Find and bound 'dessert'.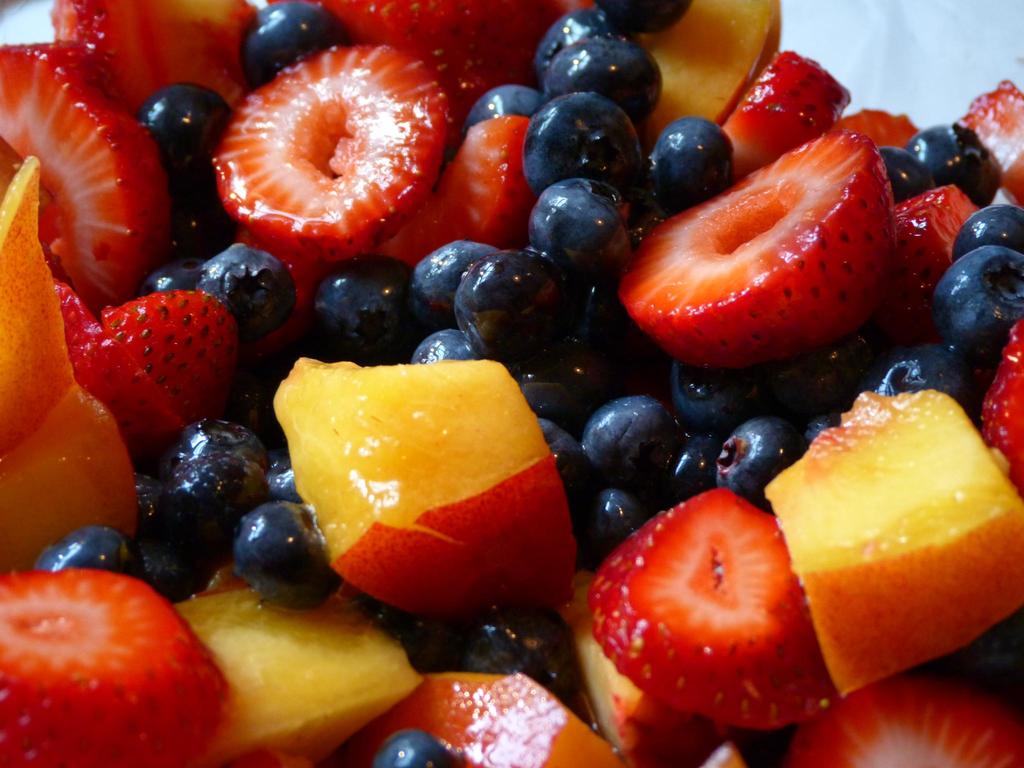
Bound: <region>322, 0, 564, 109</region>.
